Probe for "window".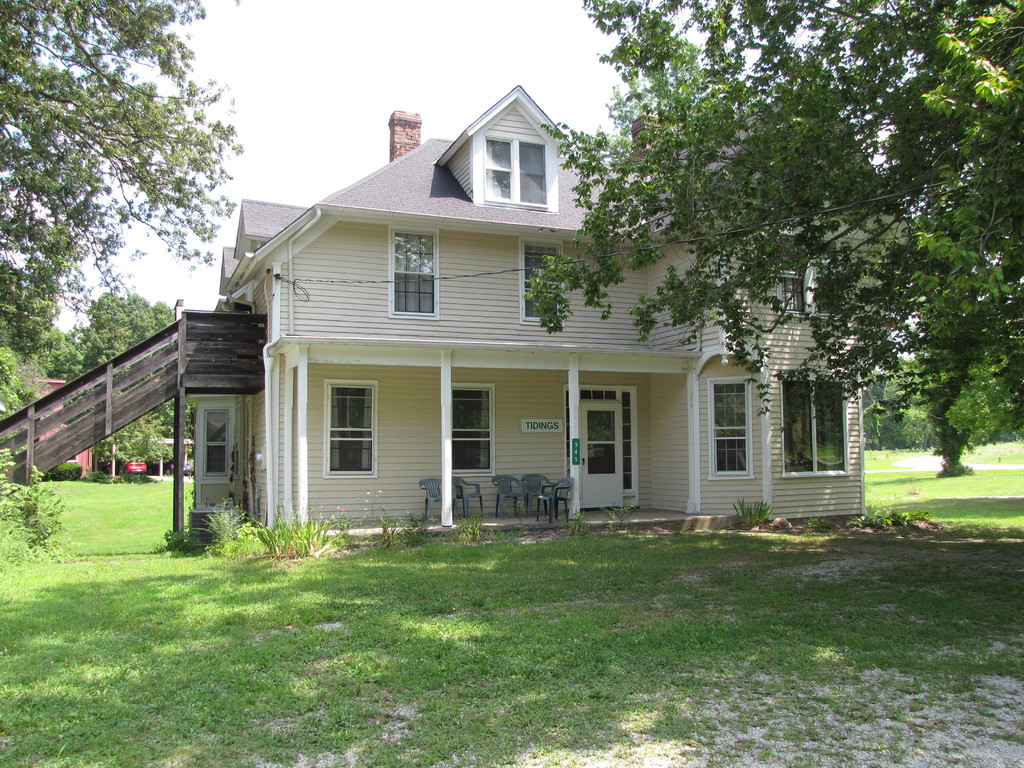
Probe result: {"left": 196, "top": 406, "right": 232, "bottom": 480}.
